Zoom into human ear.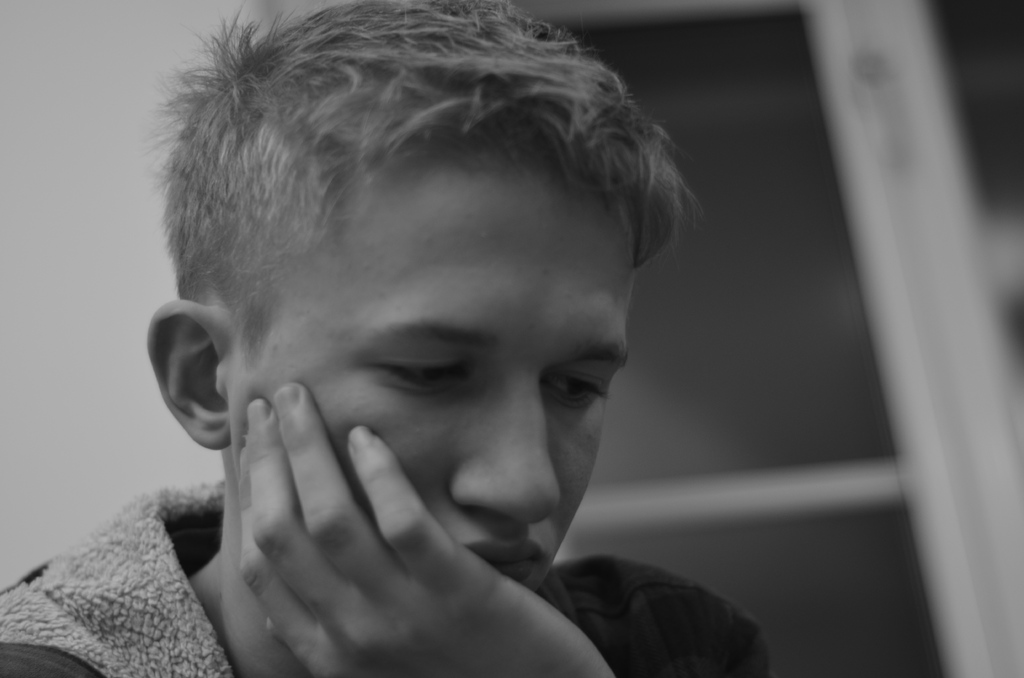
Zoom target: x1=141 y1=295 x2=229 y2=449.
